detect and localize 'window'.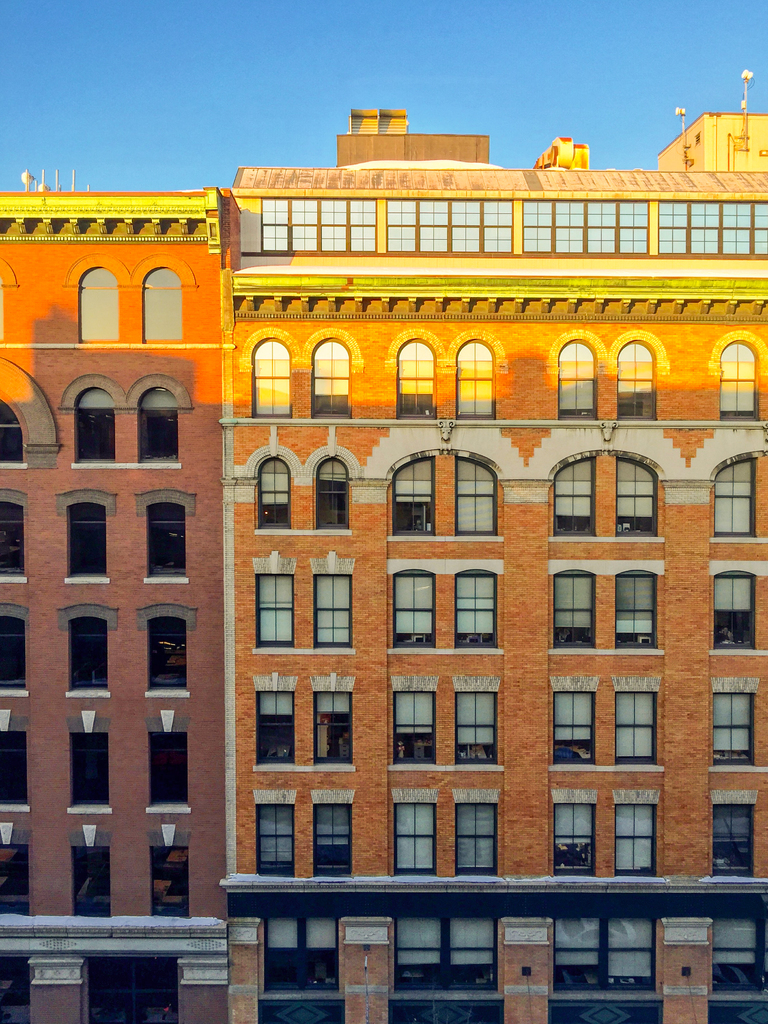
Localized at bbox(252, 337, 289, 419).
